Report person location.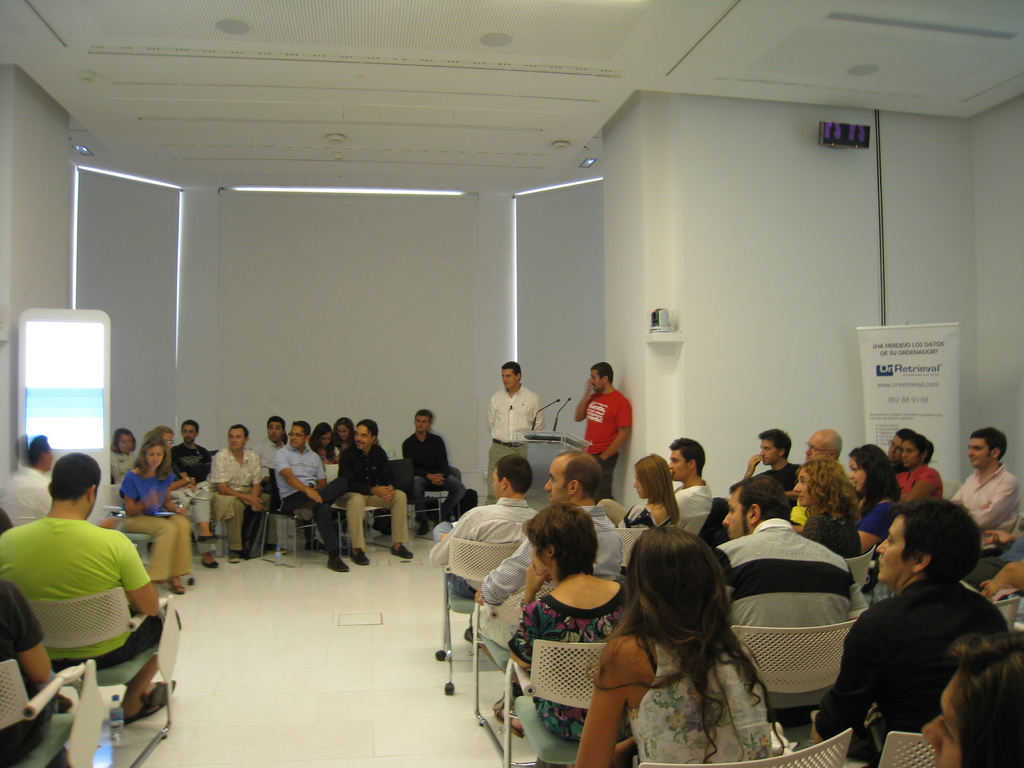
Report: l=484, t=352, r=546, b=502.
